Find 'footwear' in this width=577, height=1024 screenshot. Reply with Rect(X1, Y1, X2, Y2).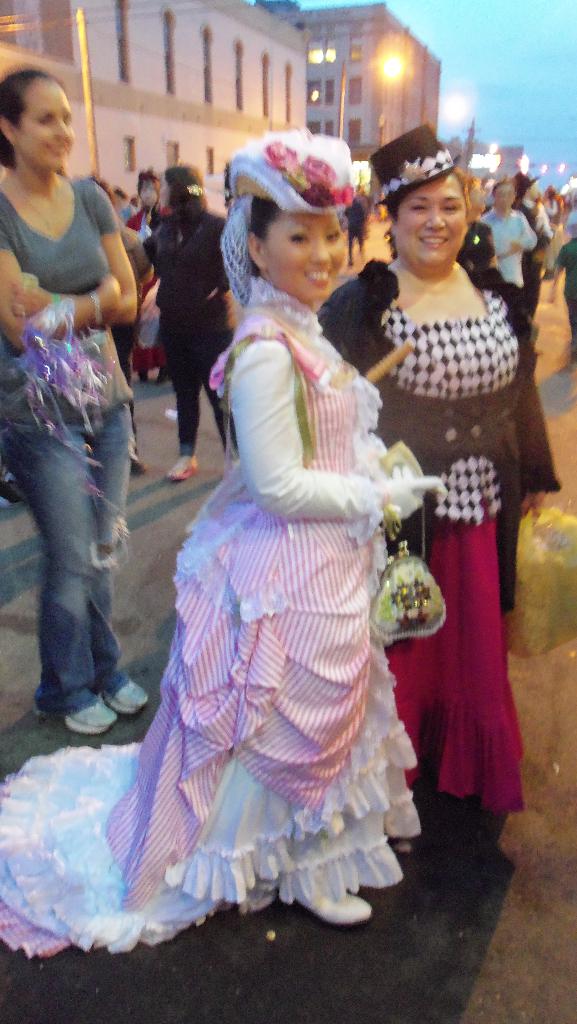
Rect(307, 889, 380, 927).
